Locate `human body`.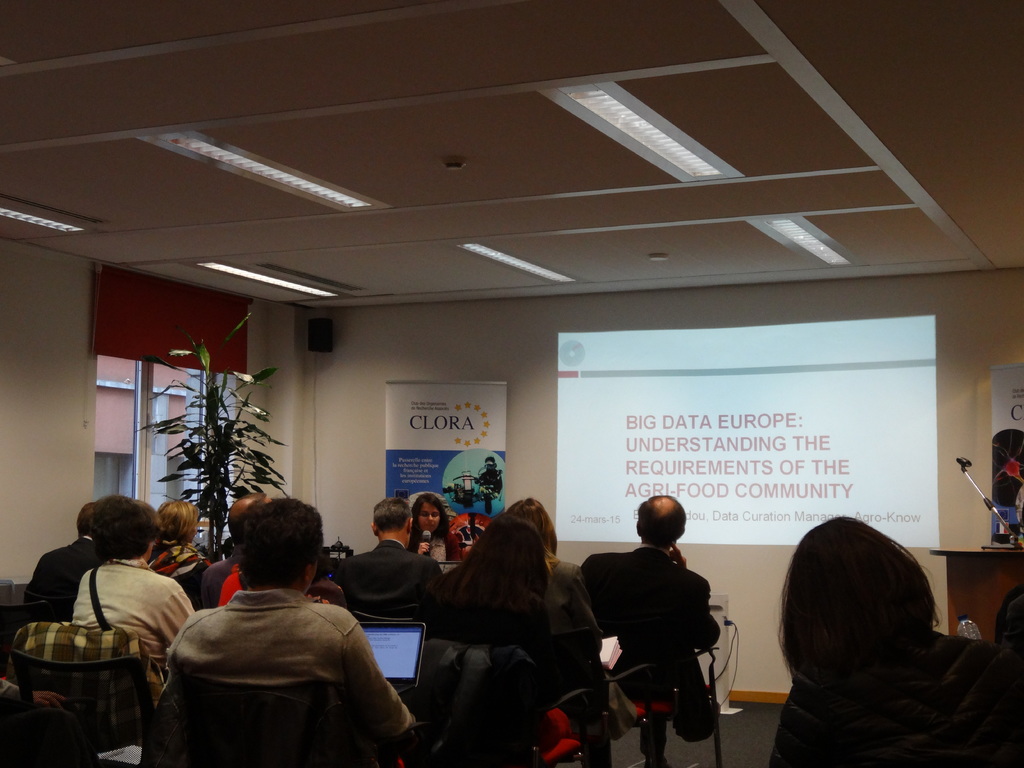
Bounding box: l=407, t=523, r=469, b=573.
